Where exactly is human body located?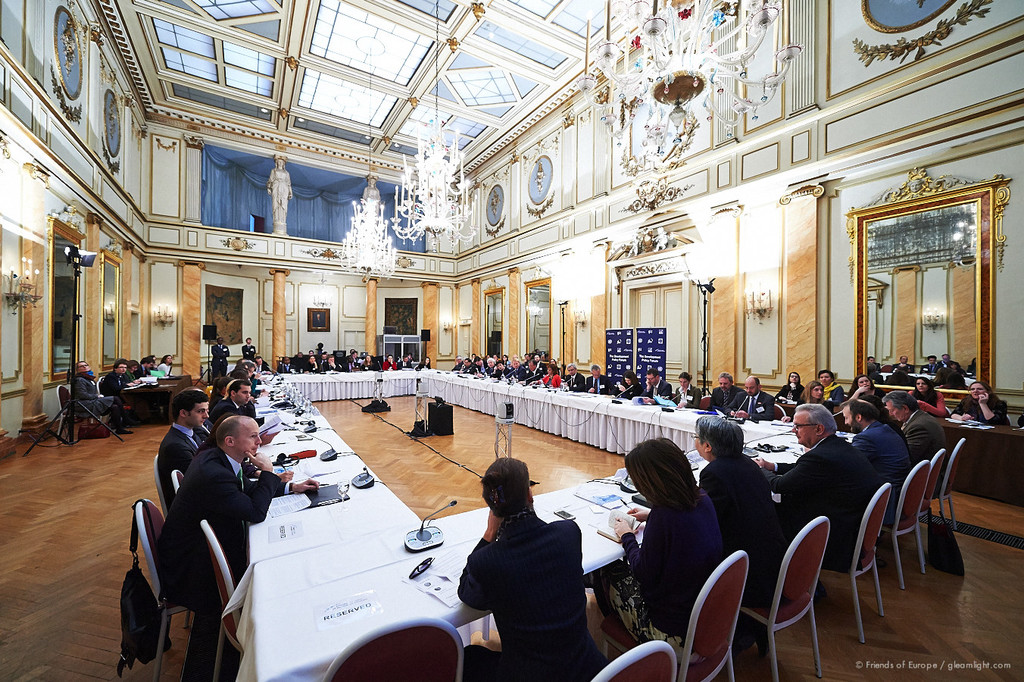
Its bounding box is l=145, t=409, r=284, b=681.
